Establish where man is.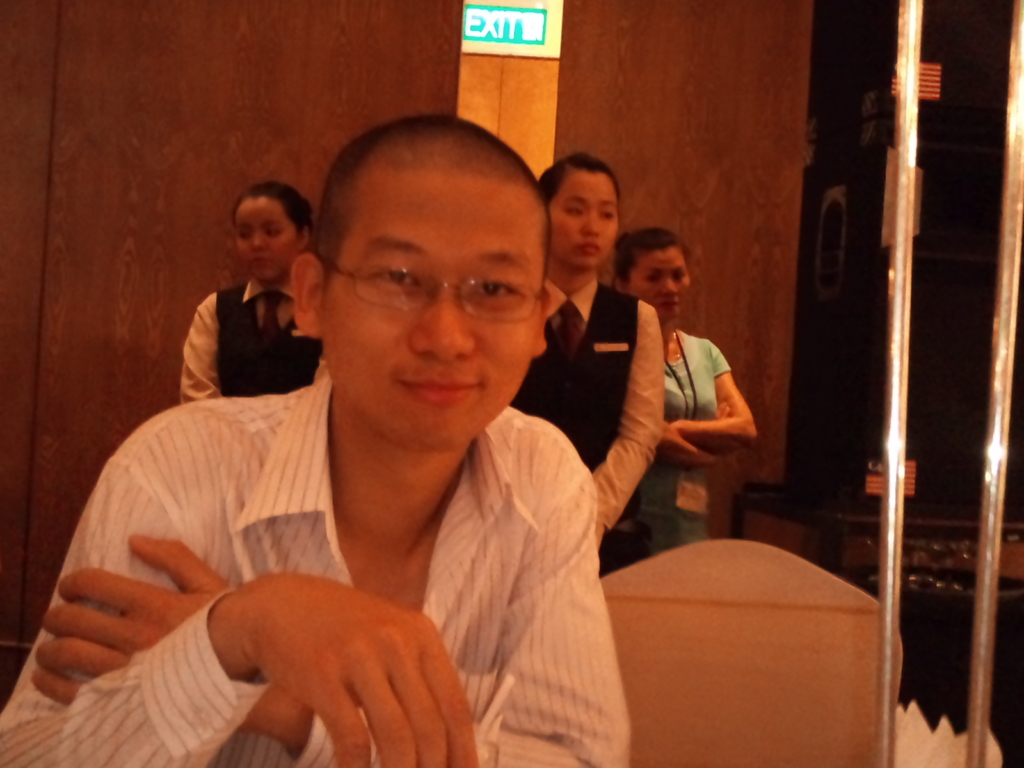
Established at {"x1": 32, "y1": 134, "x2": 758, "y2": 763}.
